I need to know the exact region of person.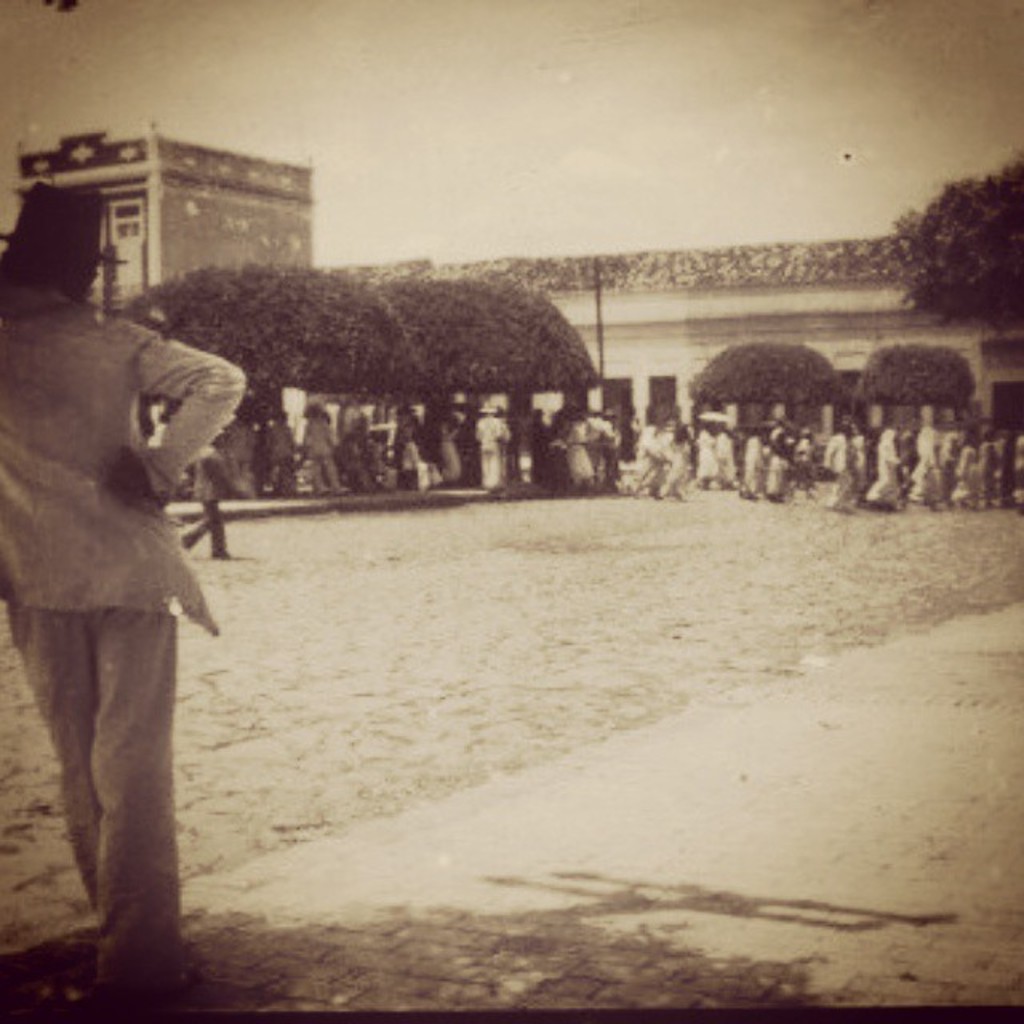
Region: box(302, 398, 352, 501).
